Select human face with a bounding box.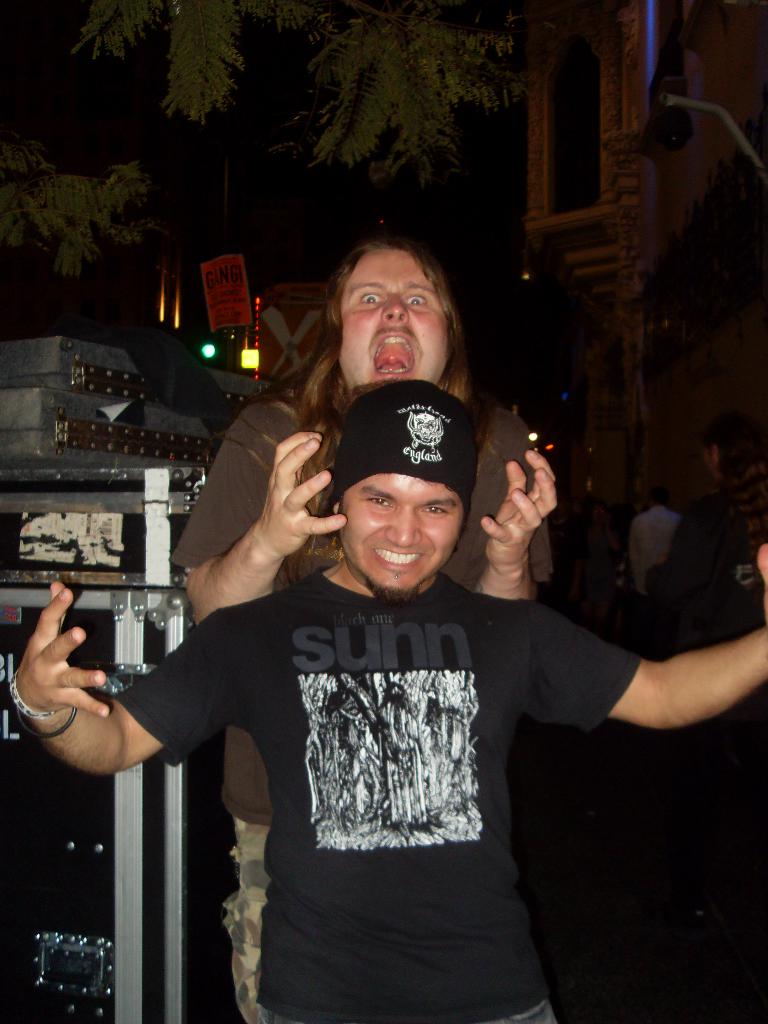
bbox(340, 247, 450, 385).
